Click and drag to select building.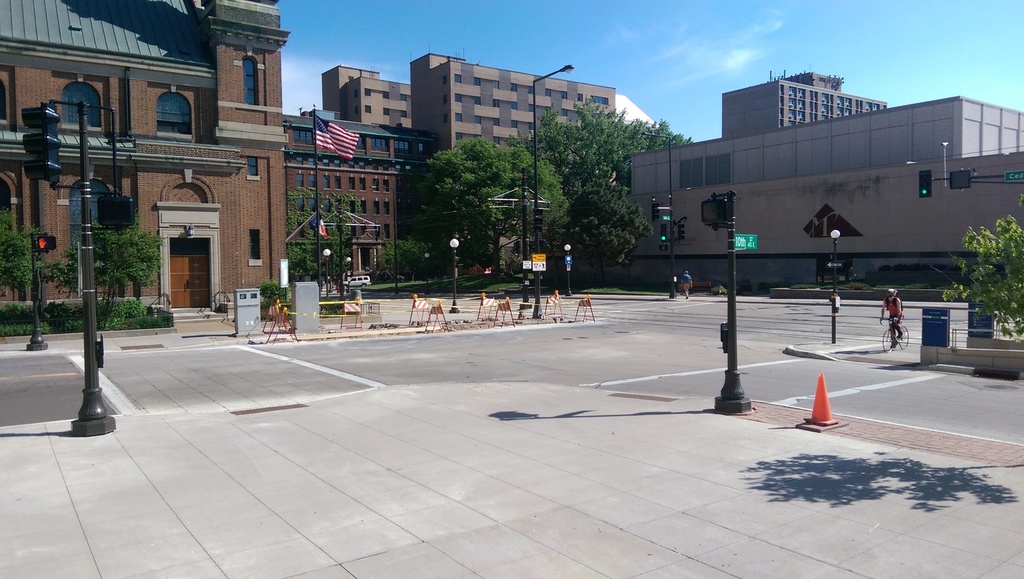
Selection: x1=616 y1=61 x2=1023 y2=290.
